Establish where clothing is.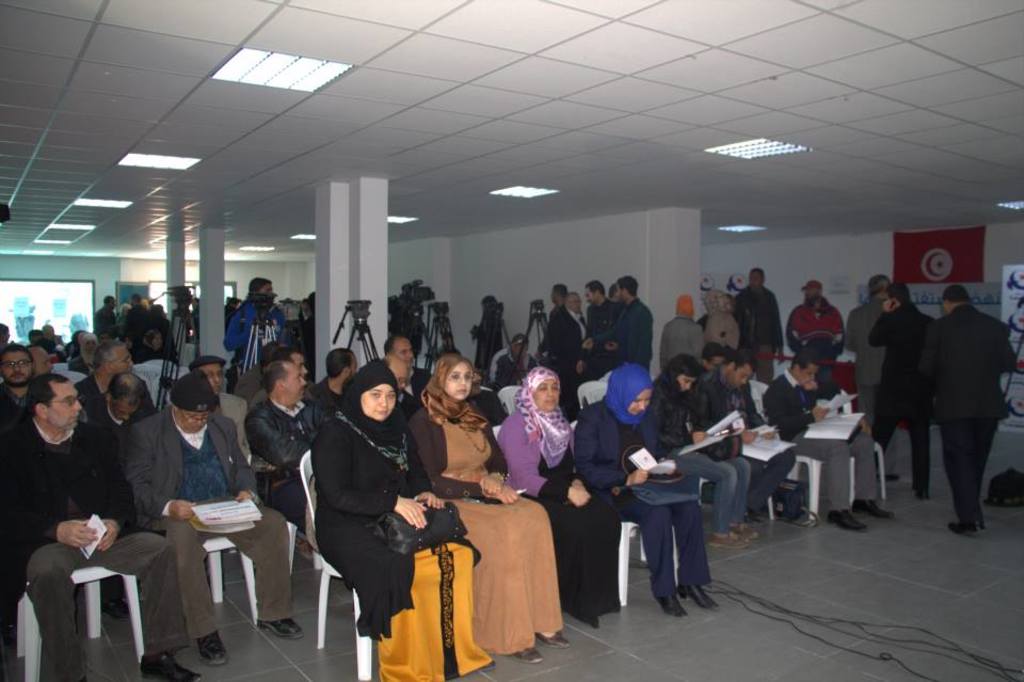
Established at (x1=212, y1=381, x2=255, y2=458).
